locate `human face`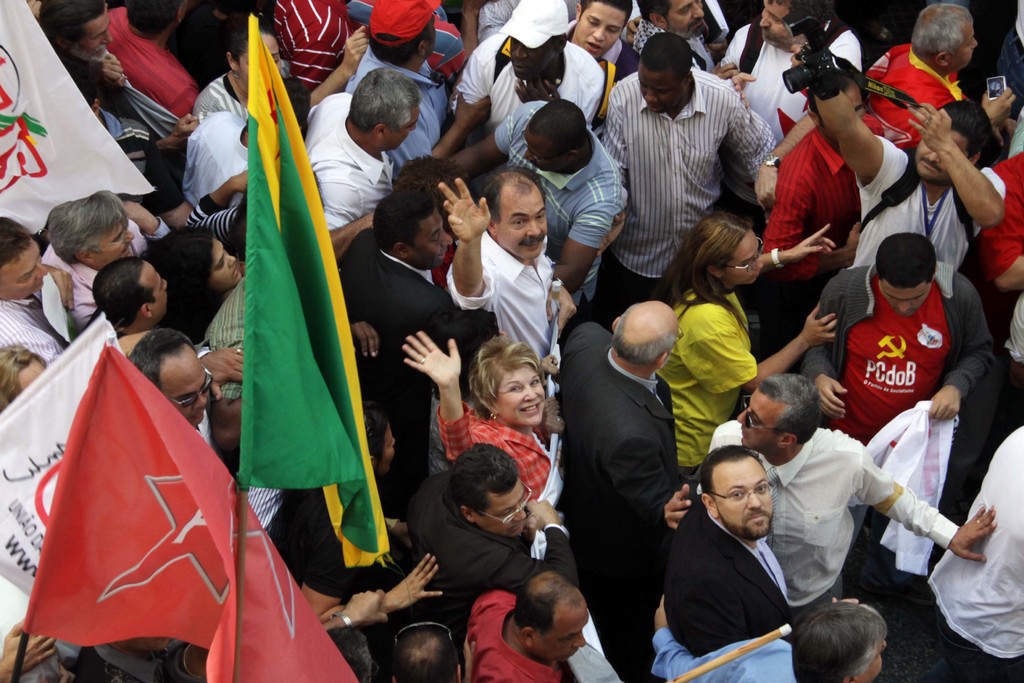
crop(488, 365, 543, 421)
